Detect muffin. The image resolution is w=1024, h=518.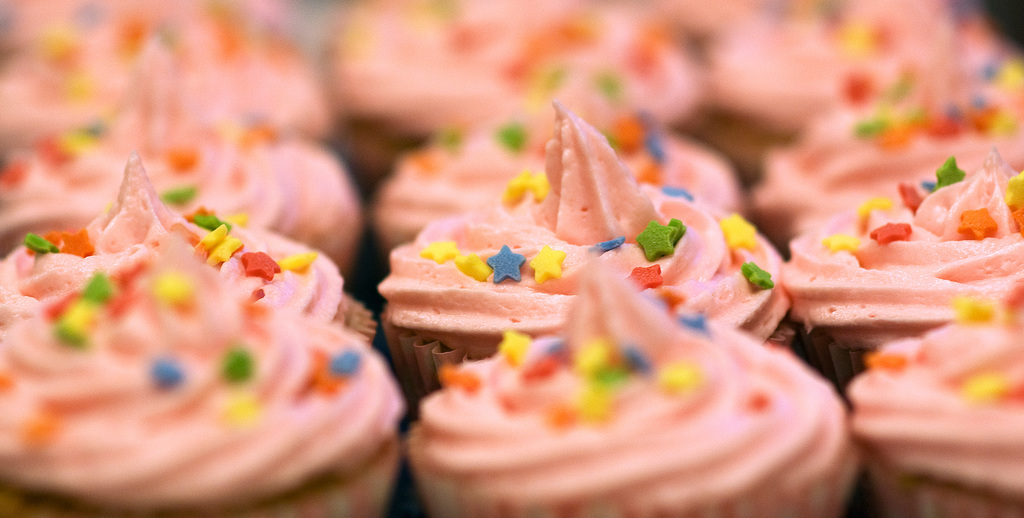
bbox(365, 49, 742, 252).
